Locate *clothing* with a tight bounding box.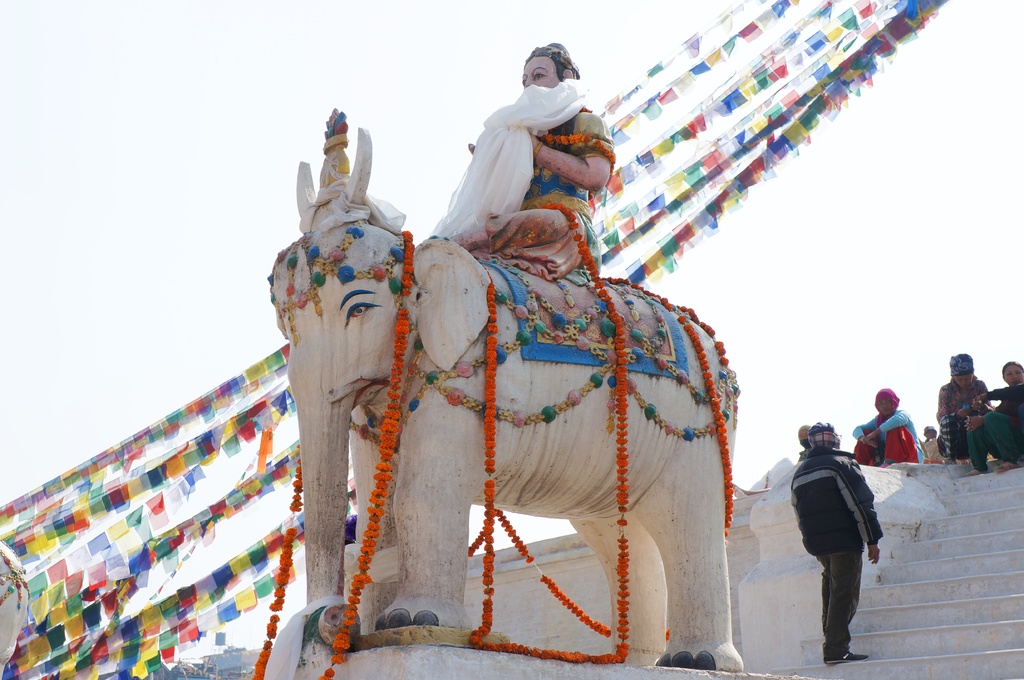
(941, 382, 992, 454).
